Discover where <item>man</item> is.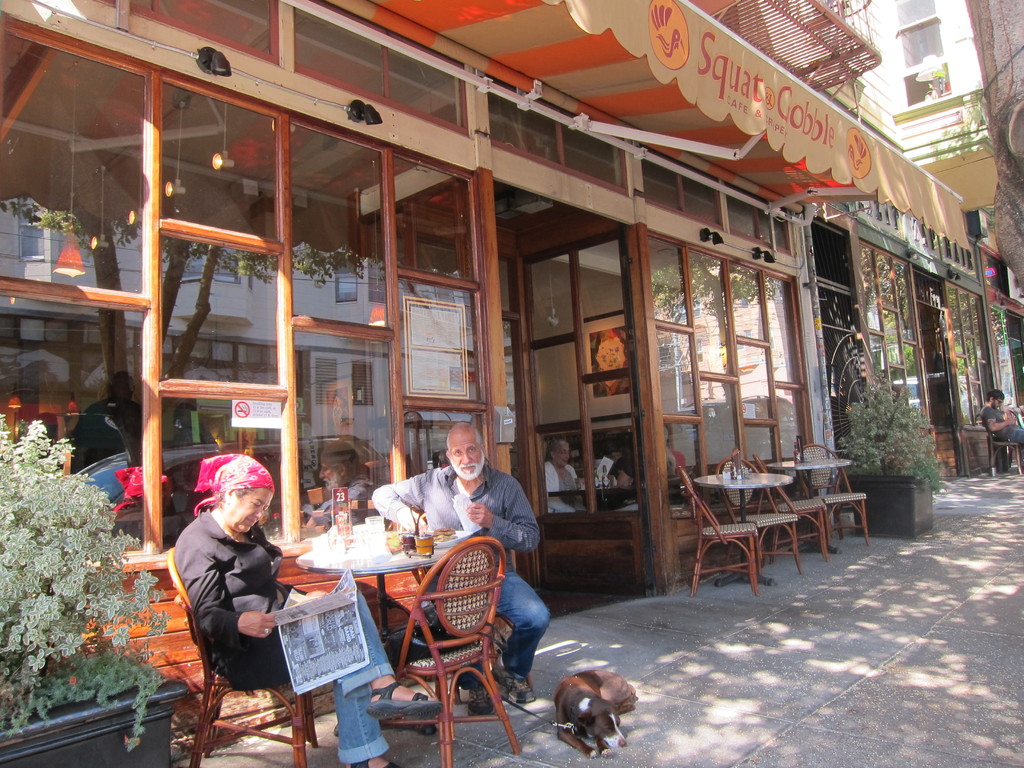
Discovered at (x1=372, y1=421, x2=548, y2=701).
